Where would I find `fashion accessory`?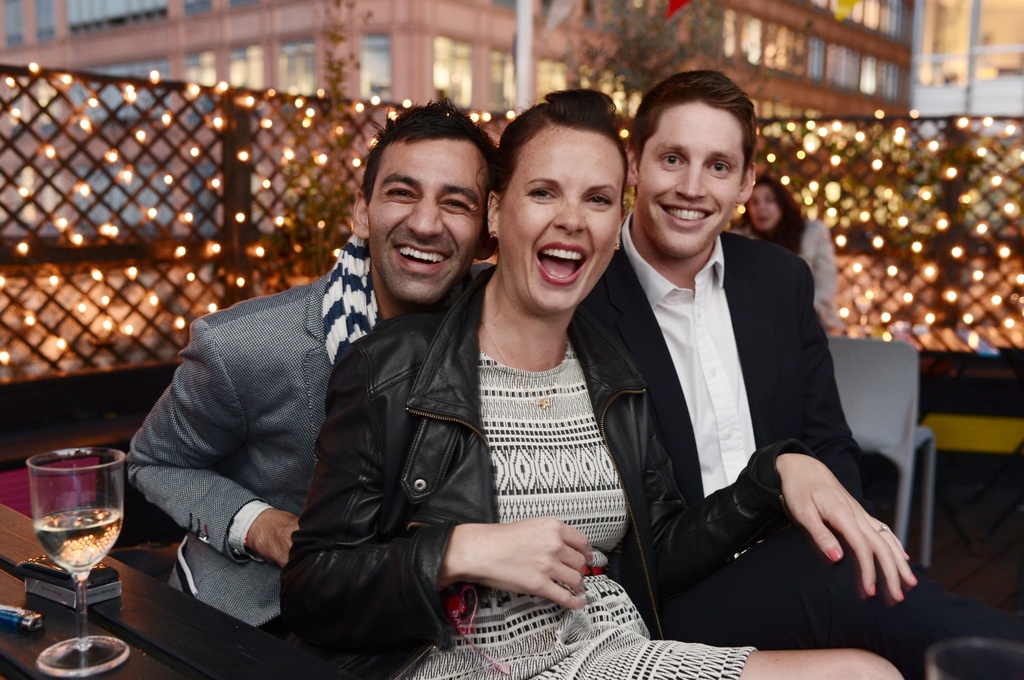
At bbox(481, 319, 569, 410).
